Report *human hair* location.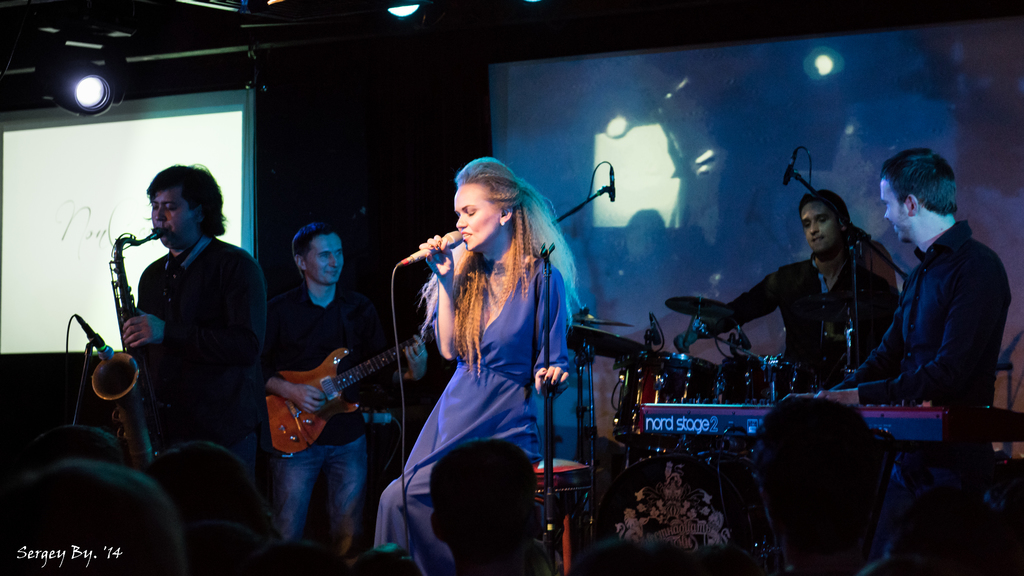
Report: select_region(147, 440, 258, 536).
